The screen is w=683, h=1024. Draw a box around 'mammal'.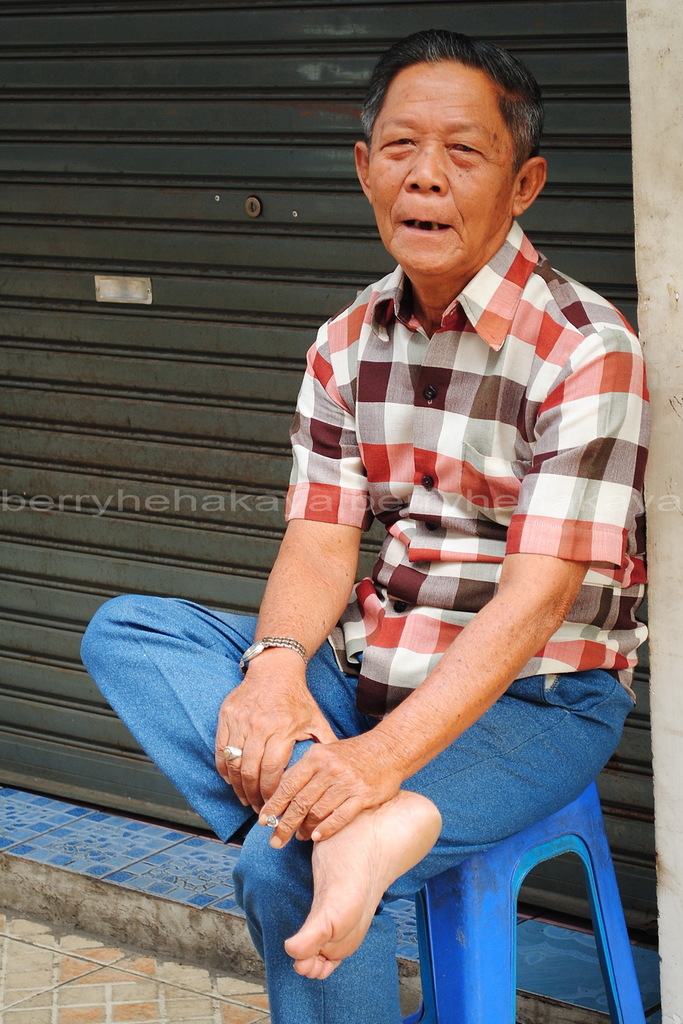
198:17:682:1023.
